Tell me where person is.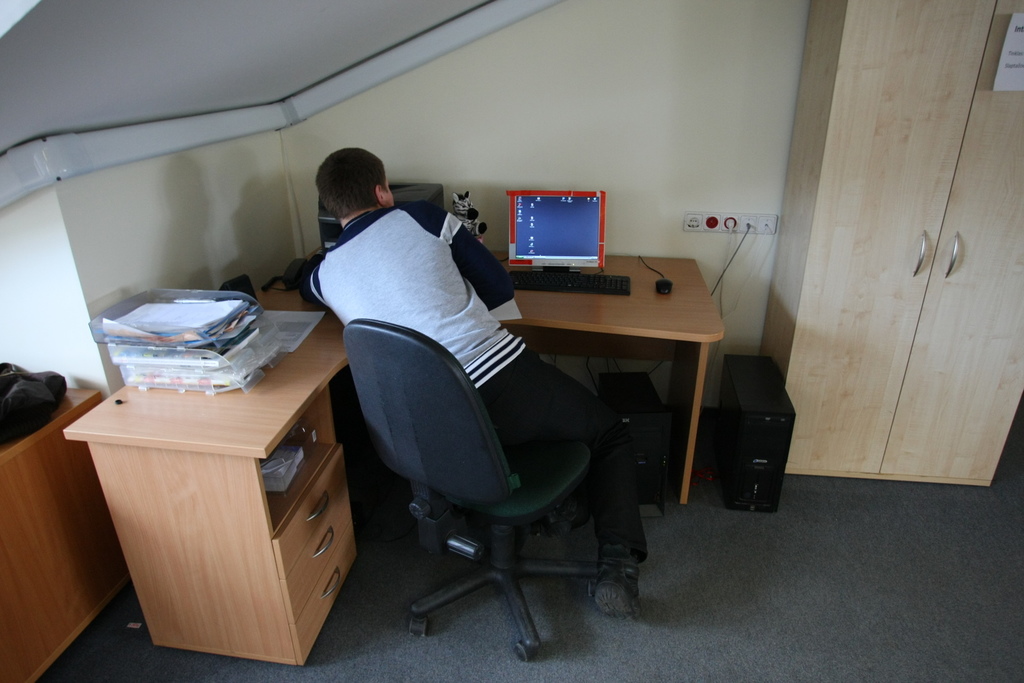
person is at 305,147,651,620.
